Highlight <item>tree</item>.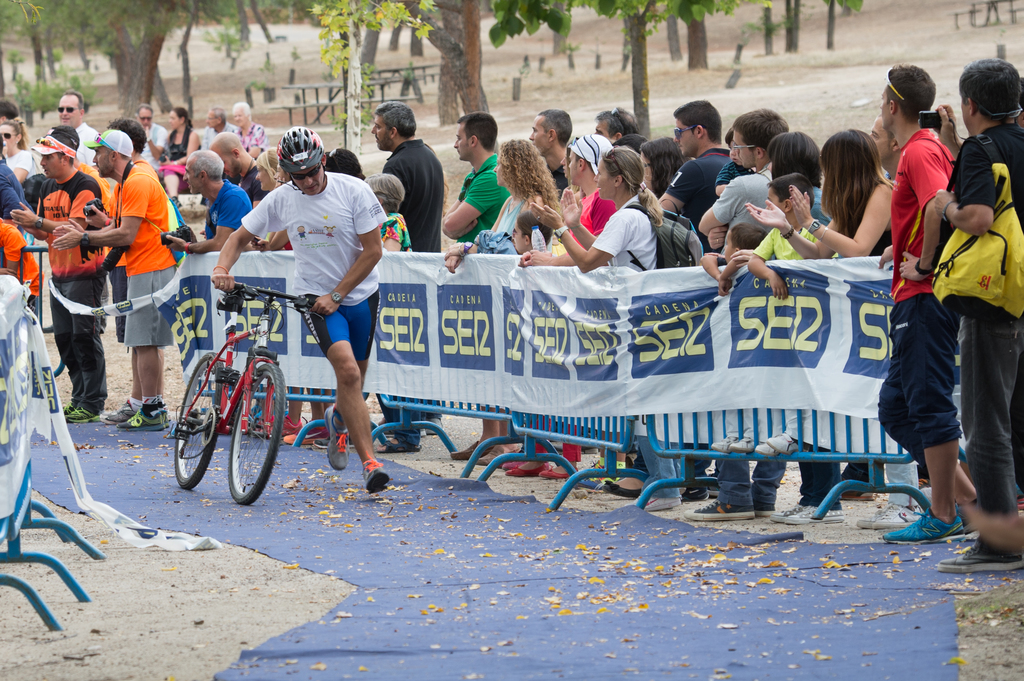
Highlighted region: 660,0,678,60.
